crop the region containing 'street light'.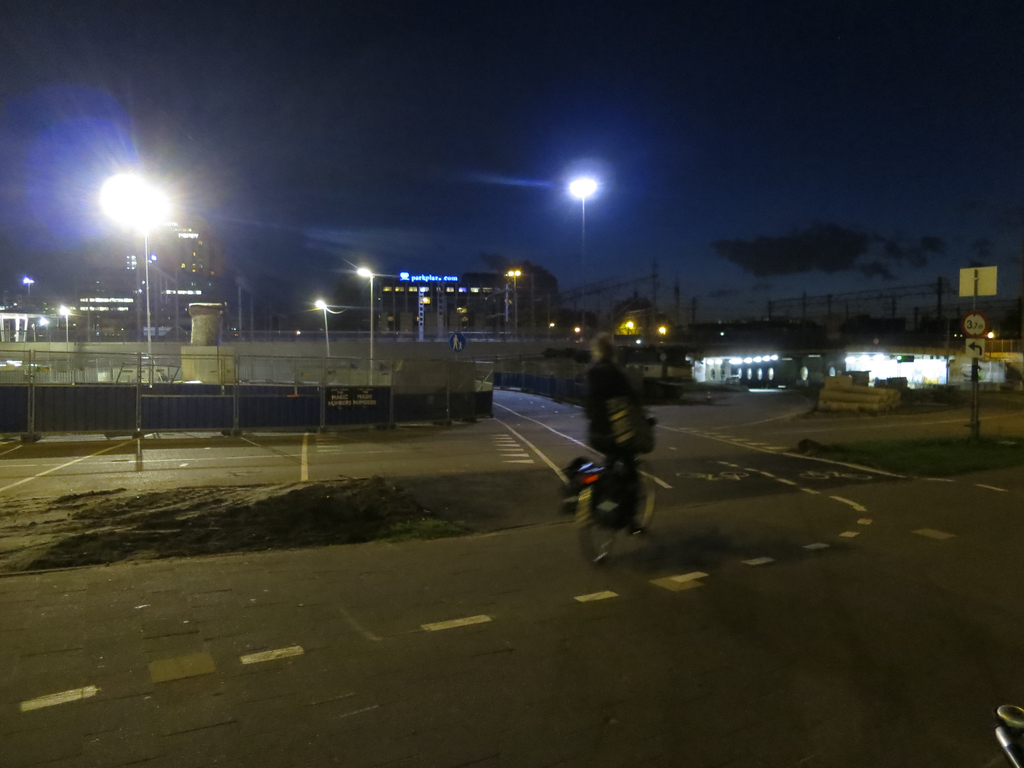
Crop region: (61, 302, 76, 381).
